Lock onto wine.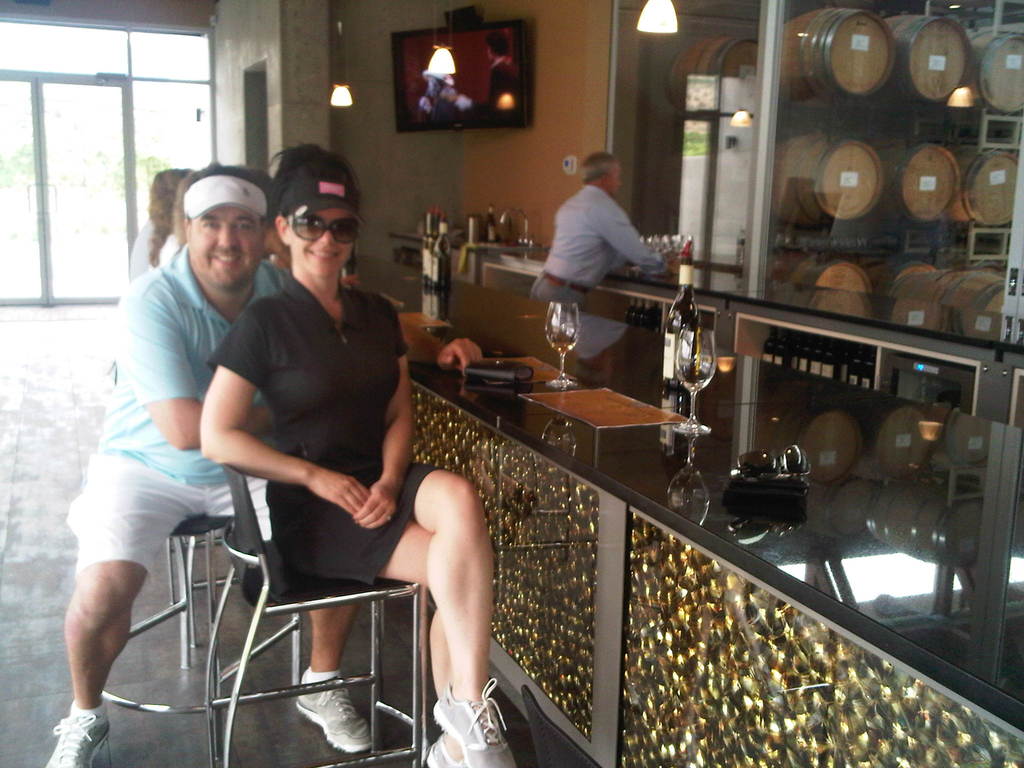
Locked: BBox(432, 212, 452, 291).
